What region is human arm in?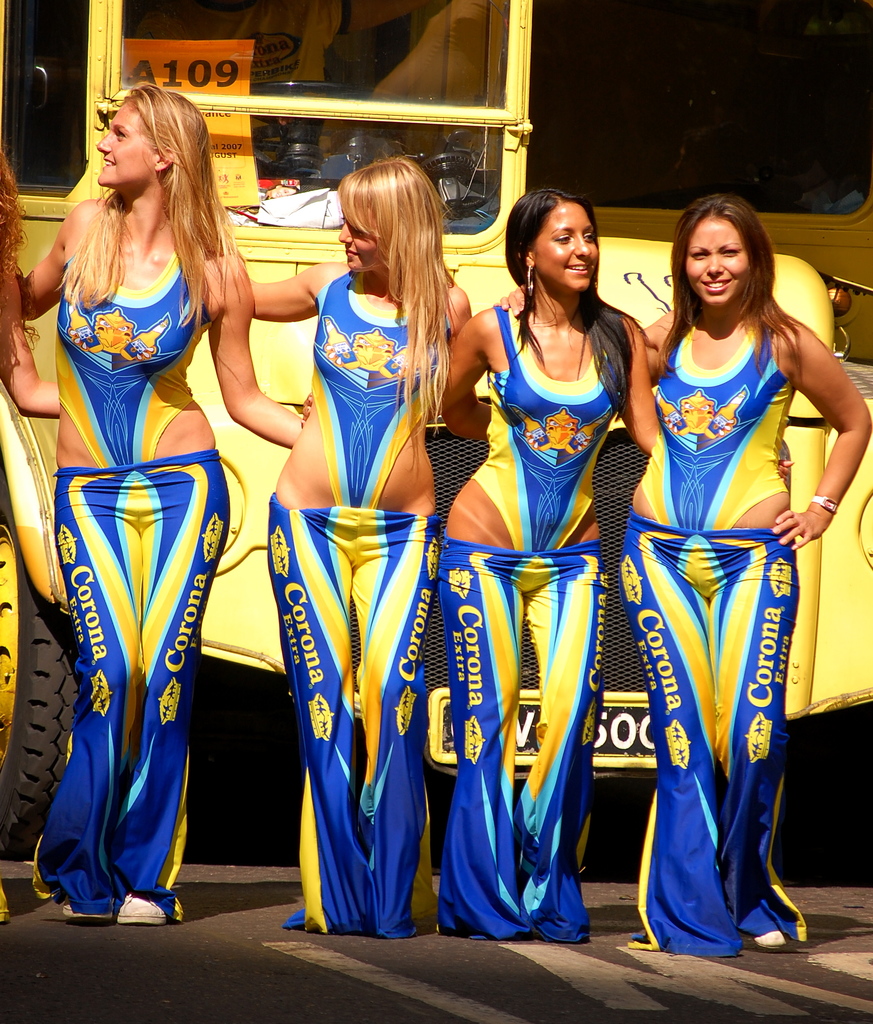
x1=200 y1=239 x2=342 y2=449.
